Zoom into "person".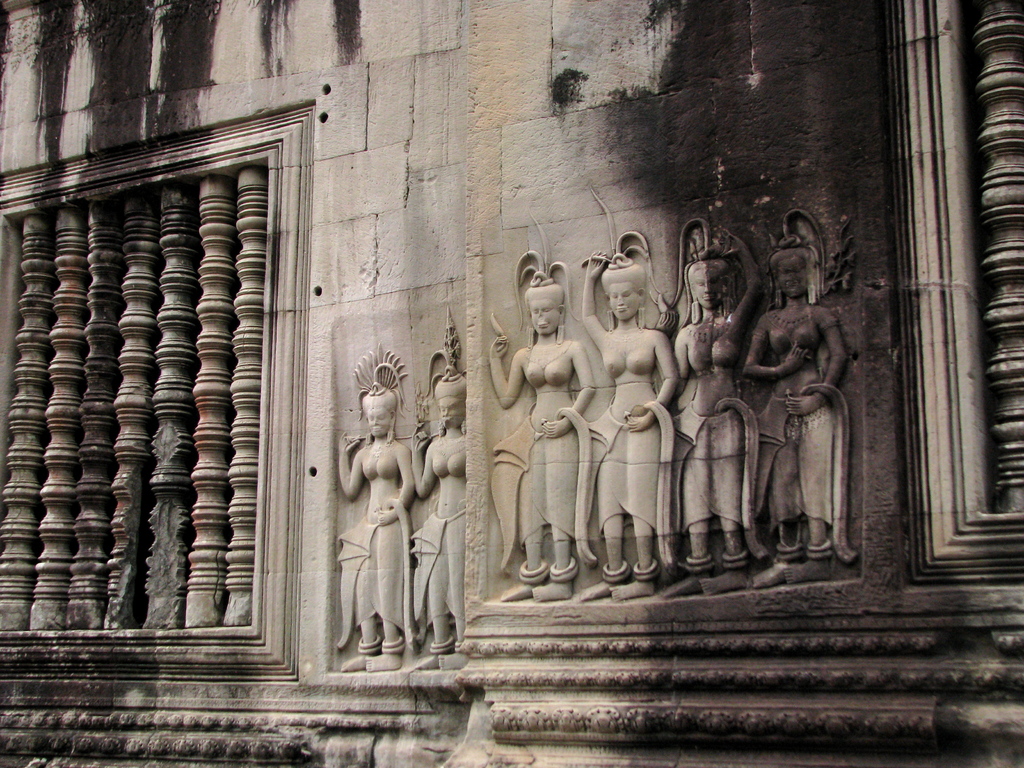
Zoom target: <box>658,214,758,598</box>.
